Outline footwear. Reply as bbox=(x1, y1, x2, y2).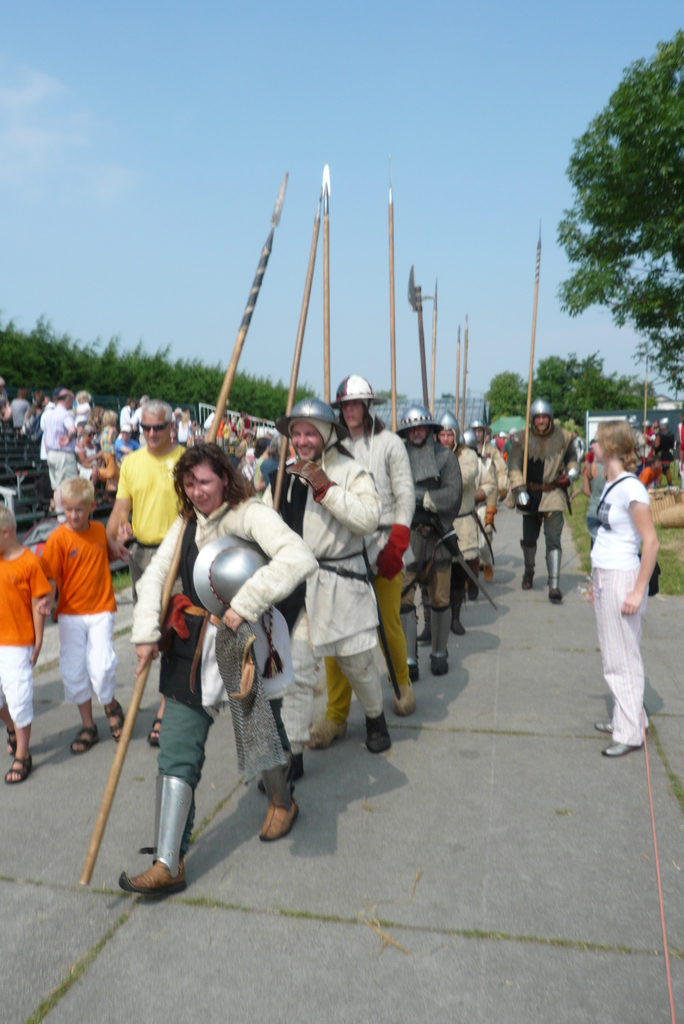
bbox=(389, 675, 419, 712).
